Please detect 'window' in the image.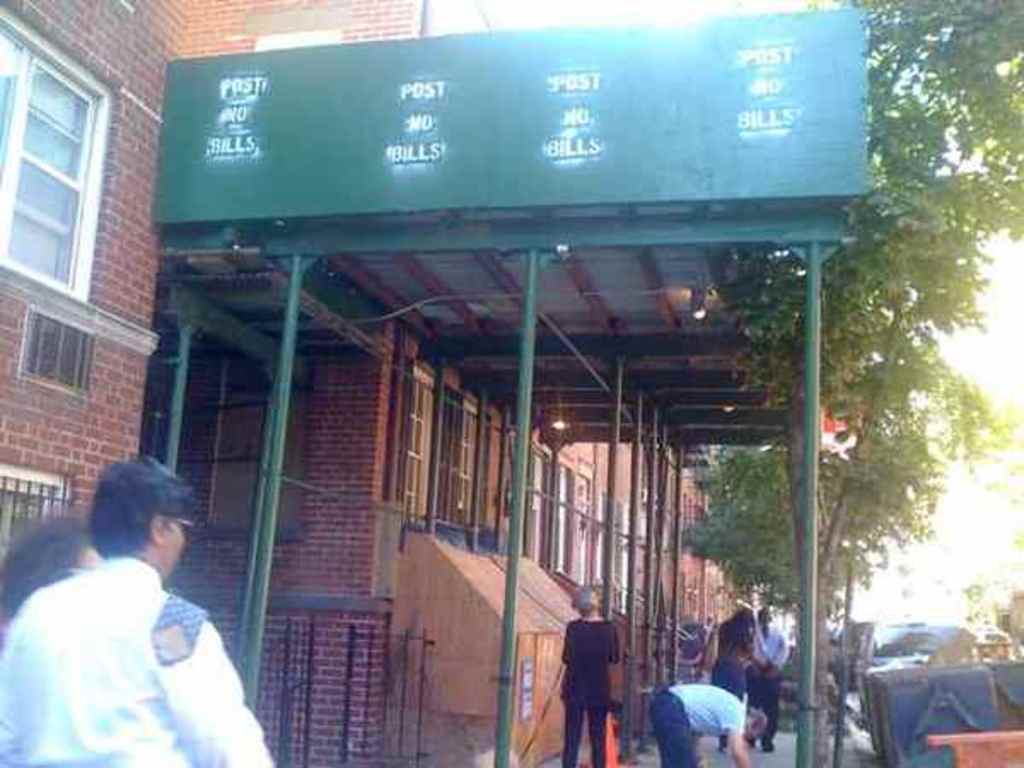
crop(519, 440, 553, 563).
